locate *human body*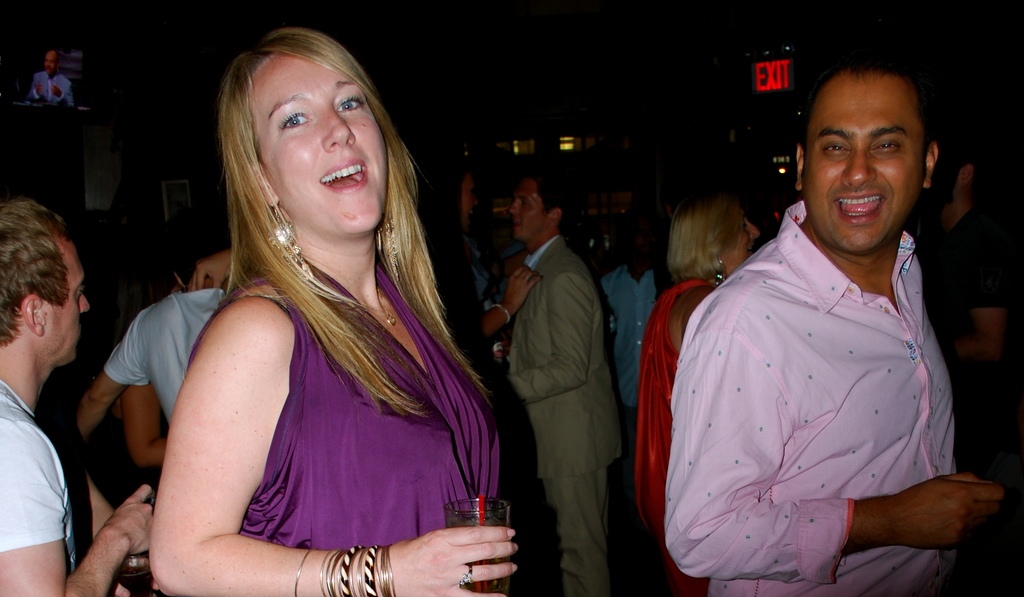
[917,195,1021,479]
